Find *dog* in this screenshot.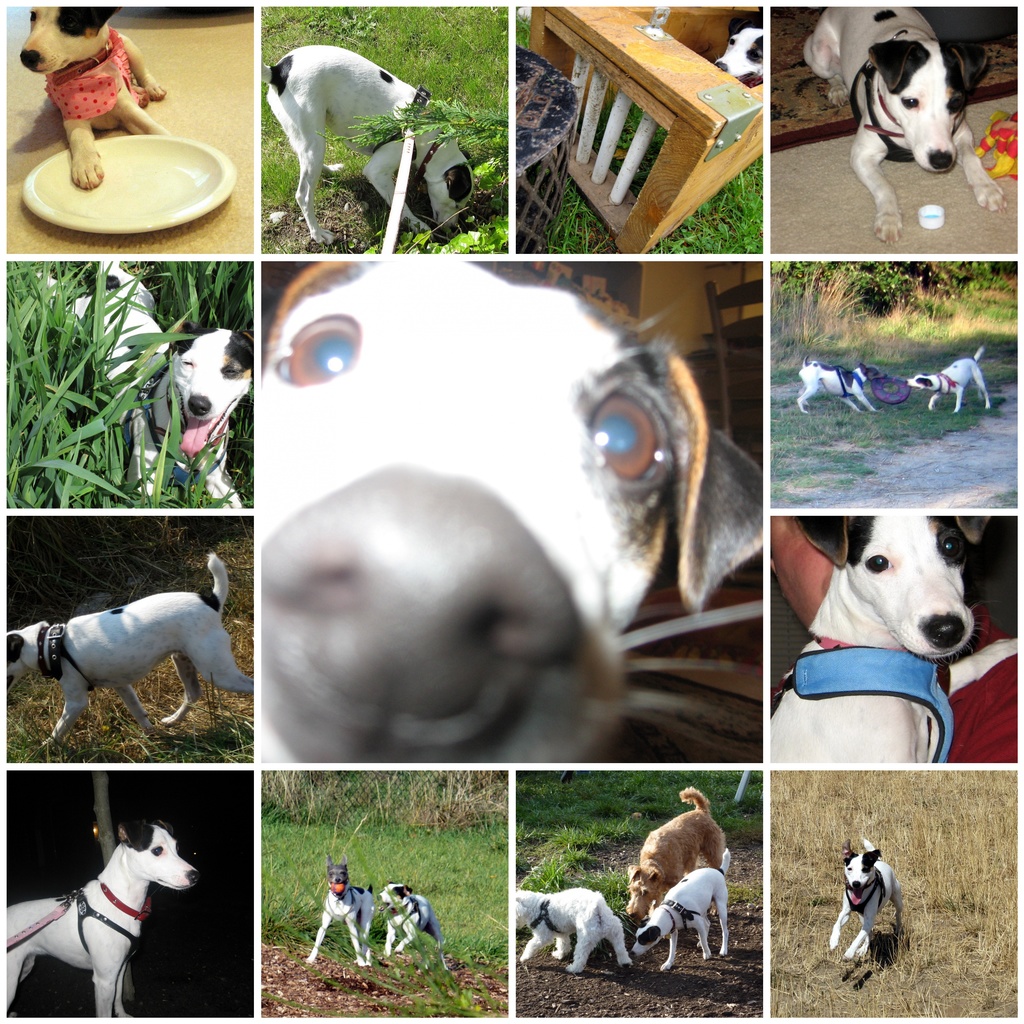
The bounding box for *dog* is <bbox>908, 340, 990, 412</bbox>.
